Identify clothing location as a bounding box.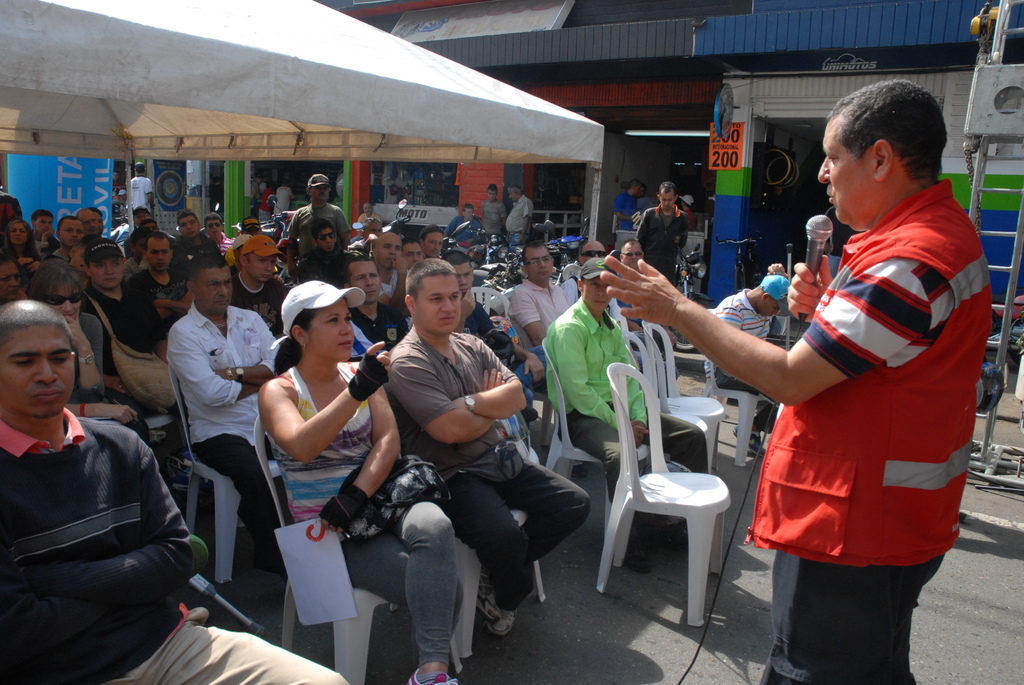
(x1=266, y1=363, x2=470, y2=684).
